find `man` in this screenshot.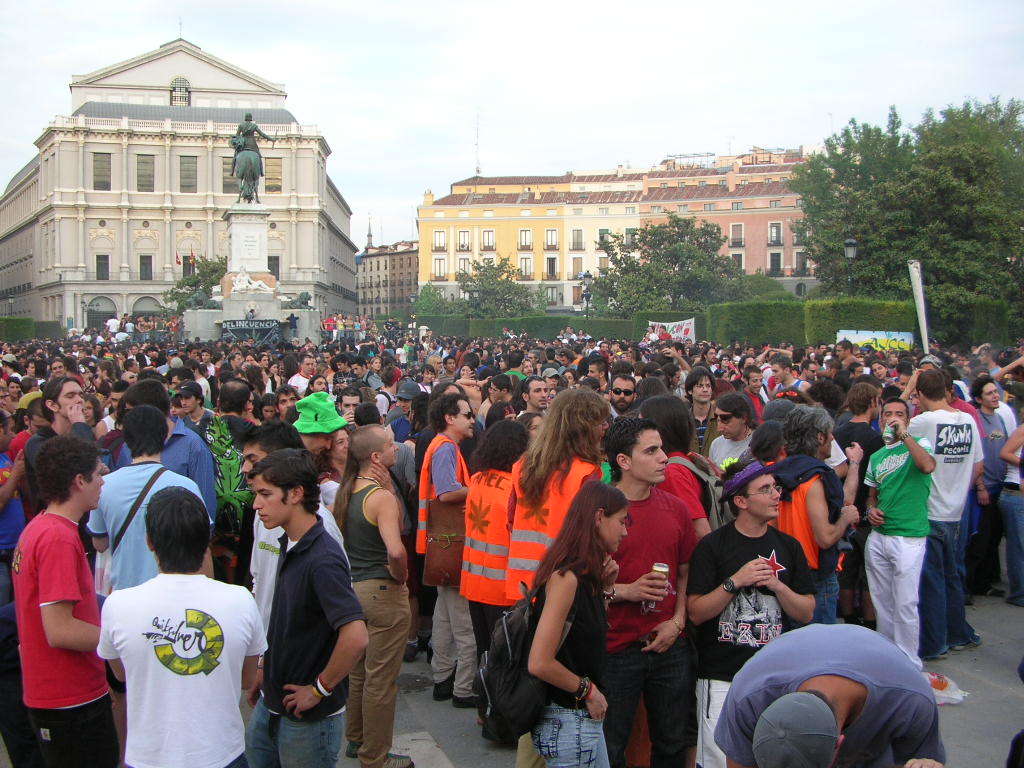
The bounding box for `man` is box(0, 385, 6, 412).
